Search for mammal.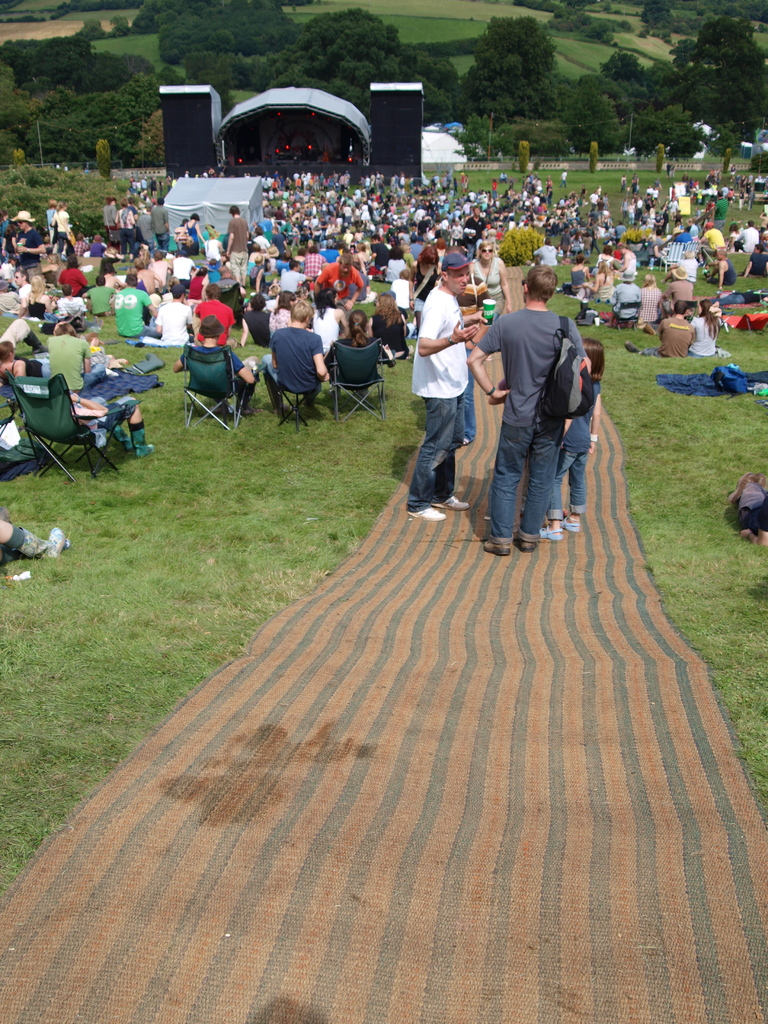
Found at select_region(689, 298, 723, 357).
